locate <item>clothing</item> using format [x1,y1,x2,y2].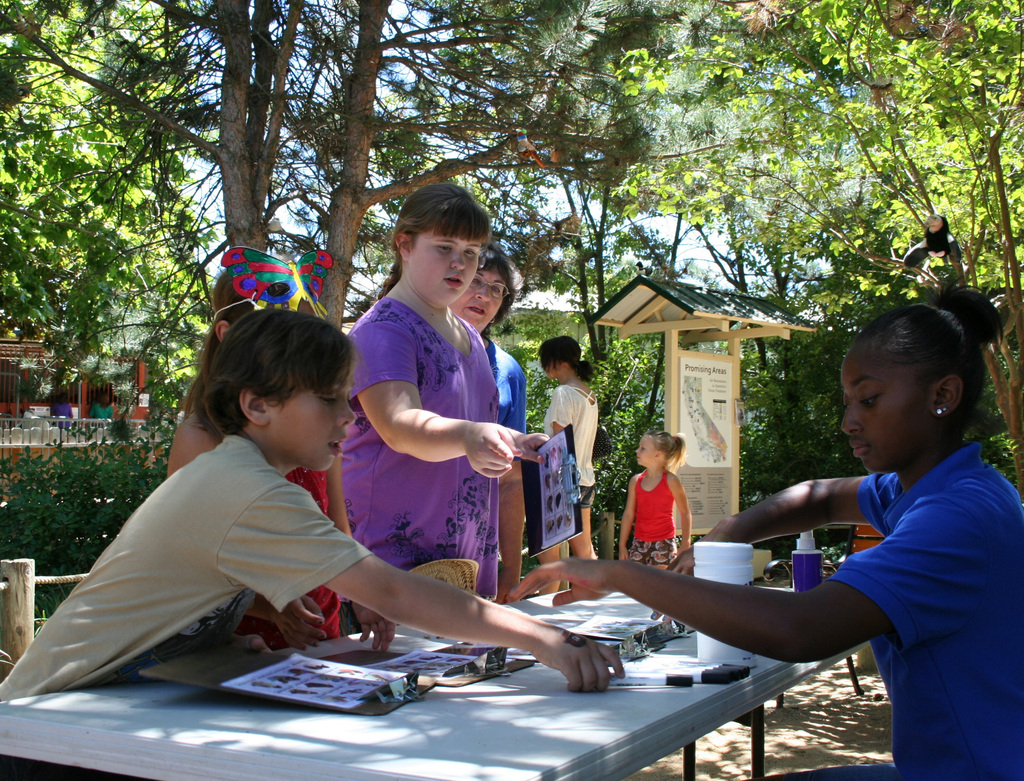
[477,342,521,431].
